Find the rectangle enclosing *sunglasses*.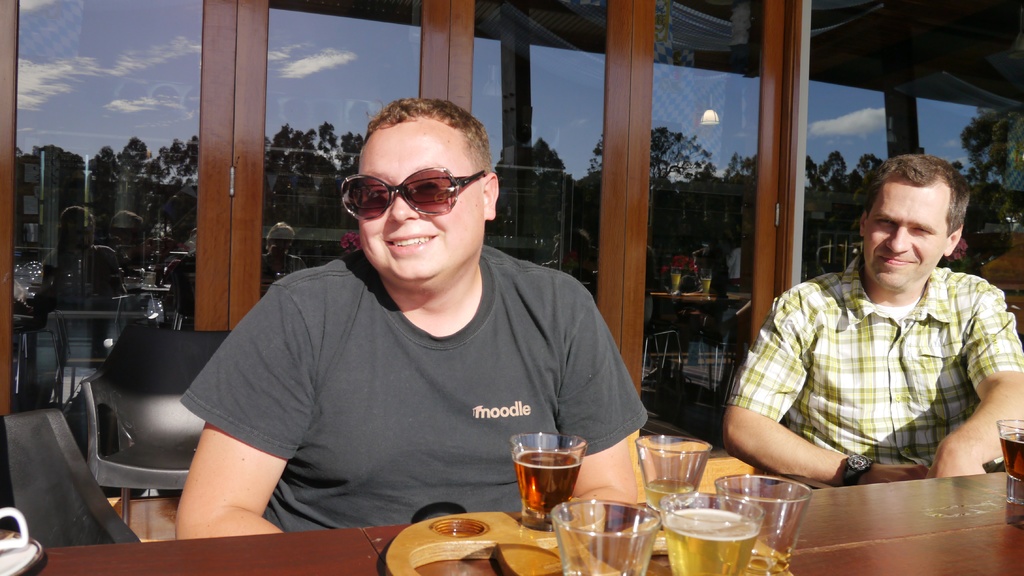
left=340, top=163, right=488, bottom=223.
